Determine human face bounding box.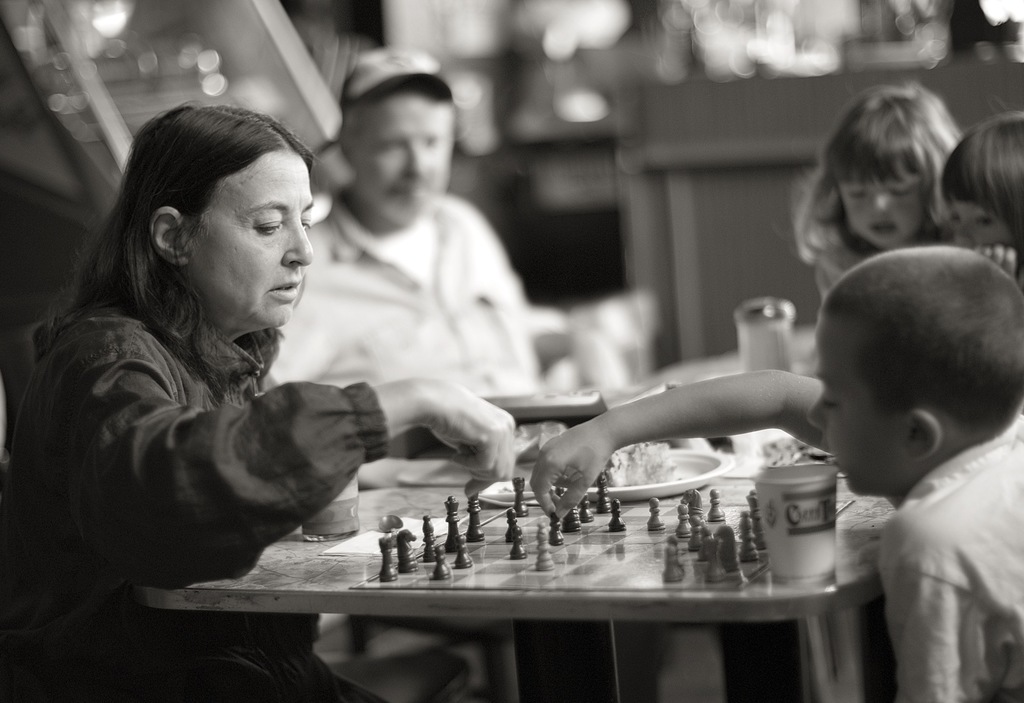
Determined: 189,157,310,322.
